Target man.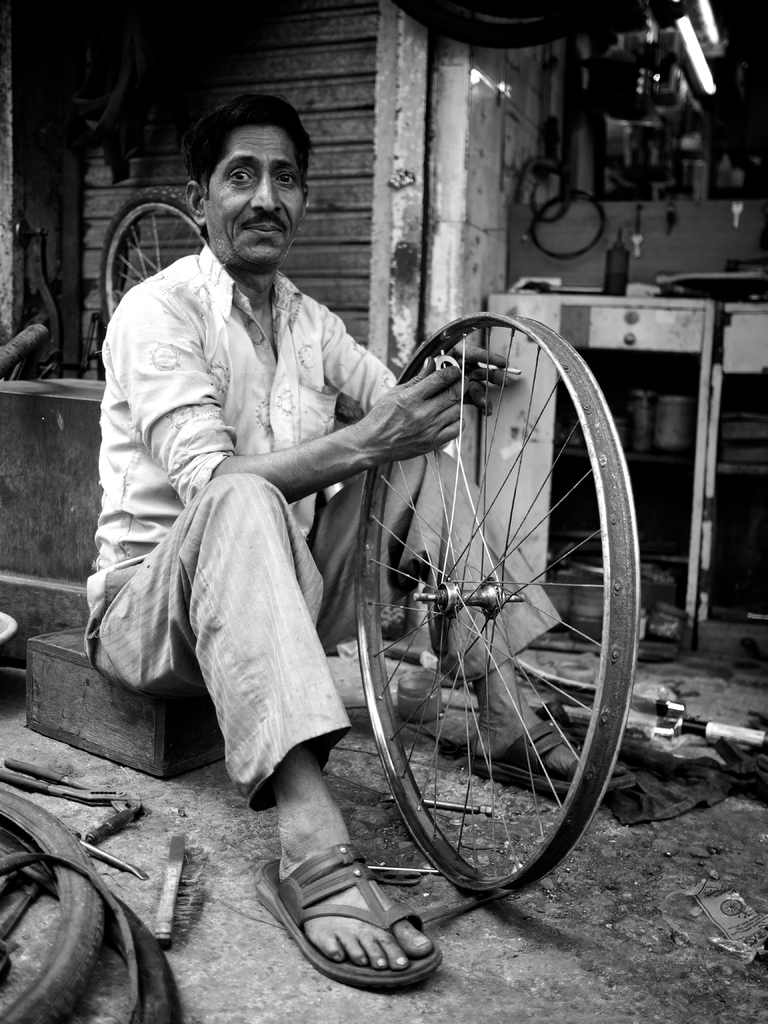
Target region: BBox(99, 111, 465, 941).
